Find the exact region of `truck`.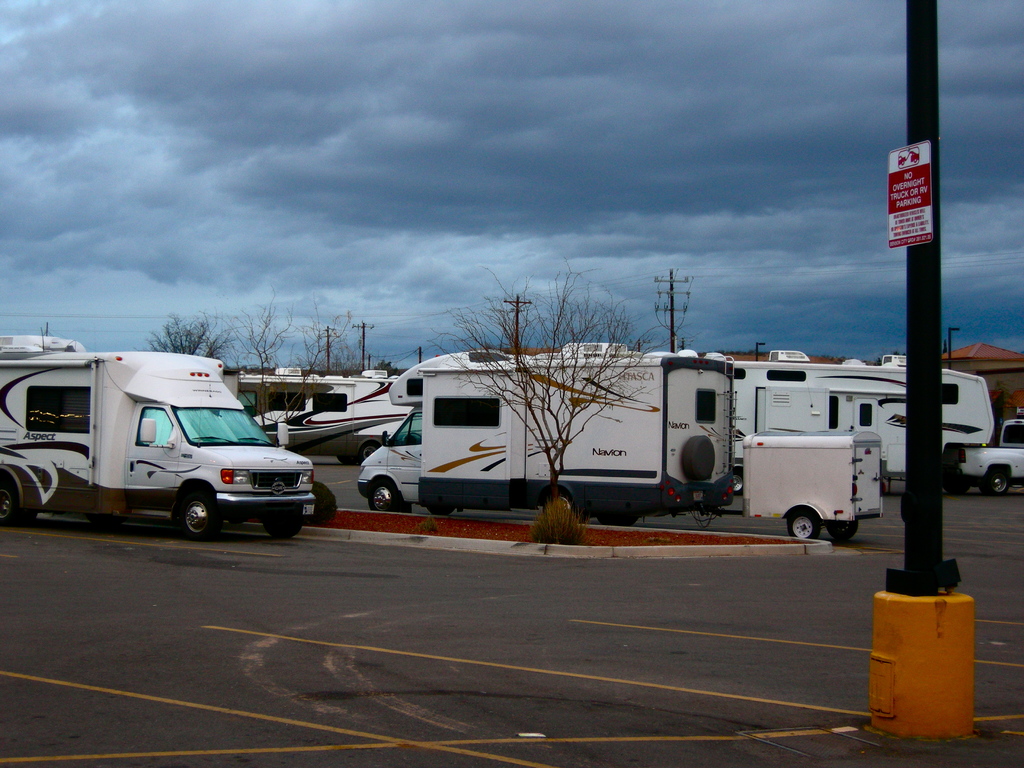
Exact region: [left=351, top=342, right=743, bottom=515].
